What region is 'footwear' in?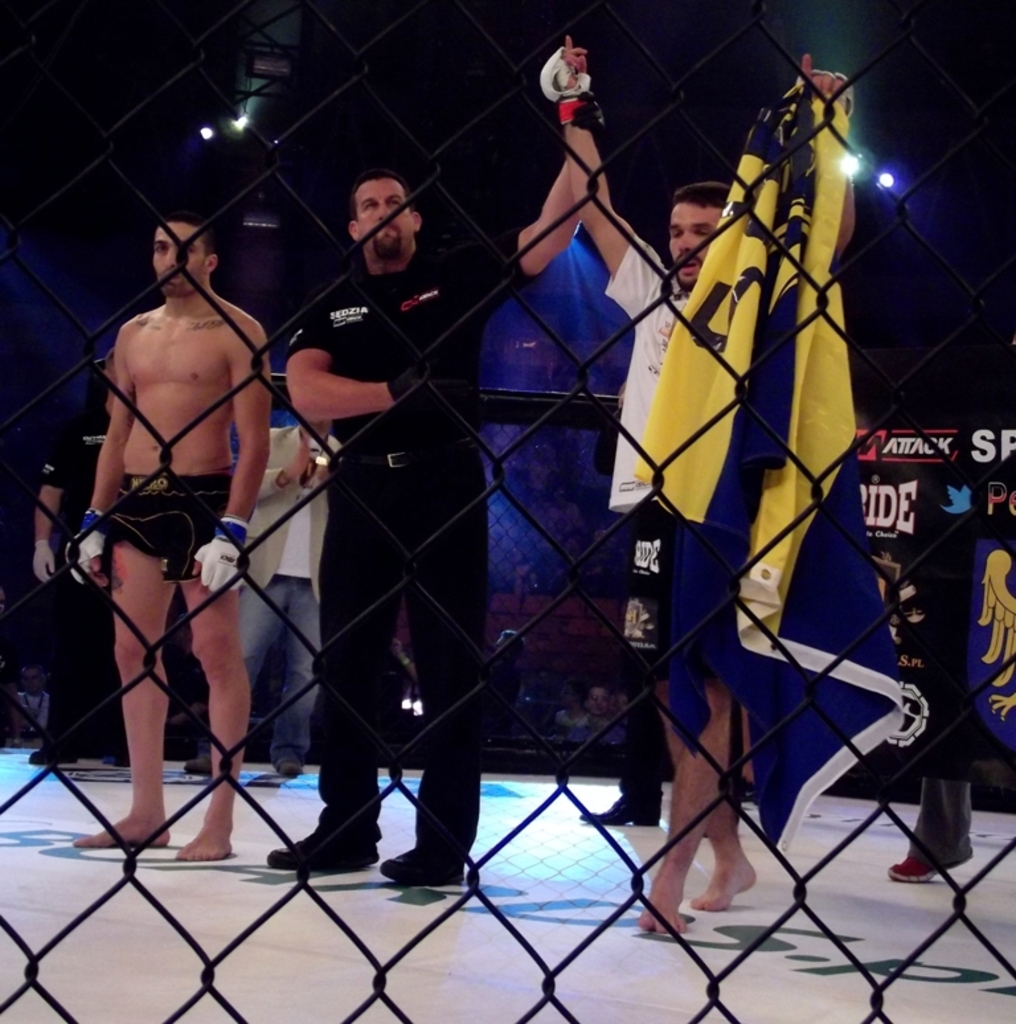
locate(26, 742, 79, 762).
